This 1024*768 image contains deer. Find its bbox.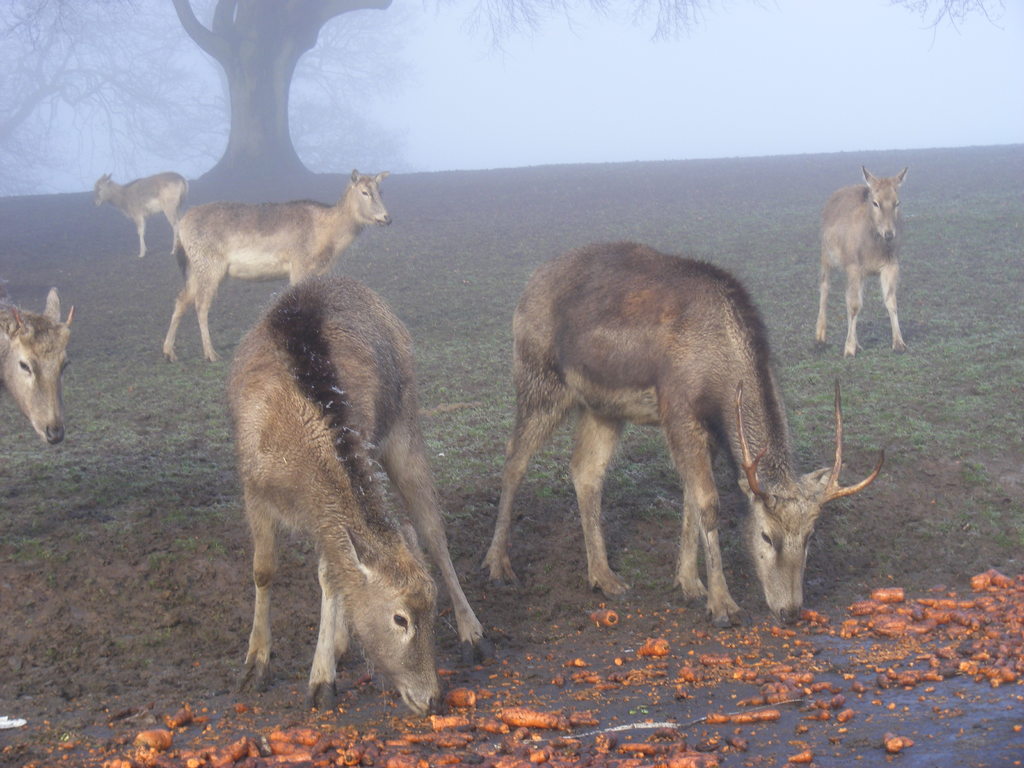
x1=95, y1=173, x2=185, y2=252.
